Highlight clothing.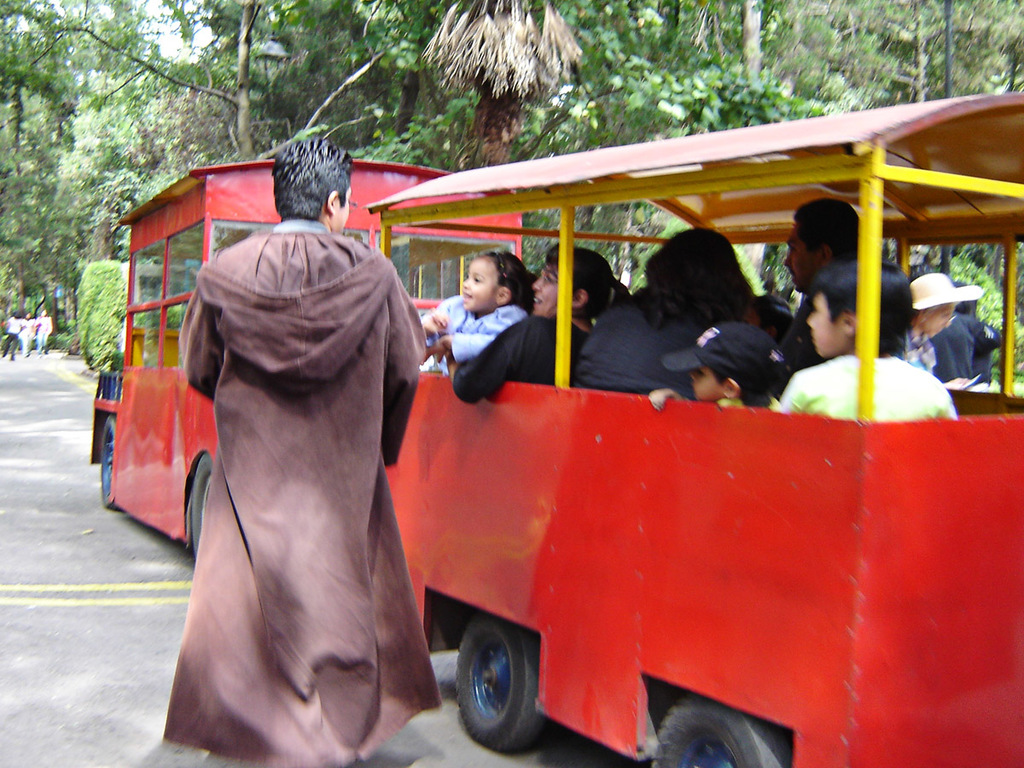
Highlighted region: x1=453, y1=311, x2=595, y2=404.
